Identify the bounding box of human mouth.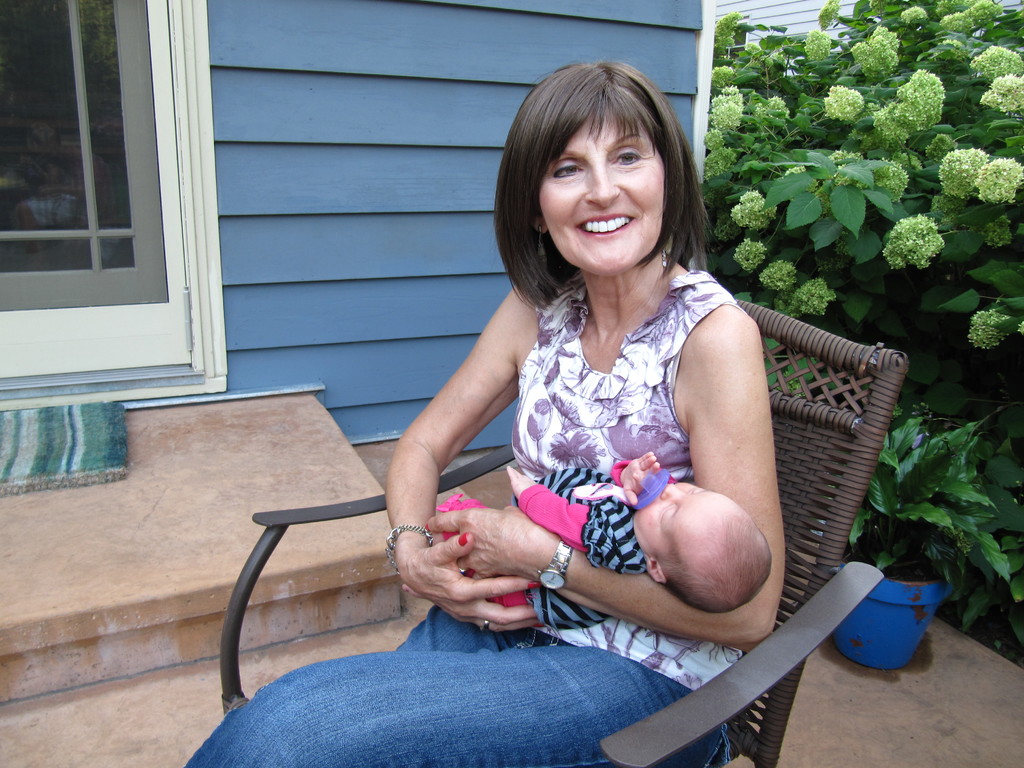
[573,215,632,241].
